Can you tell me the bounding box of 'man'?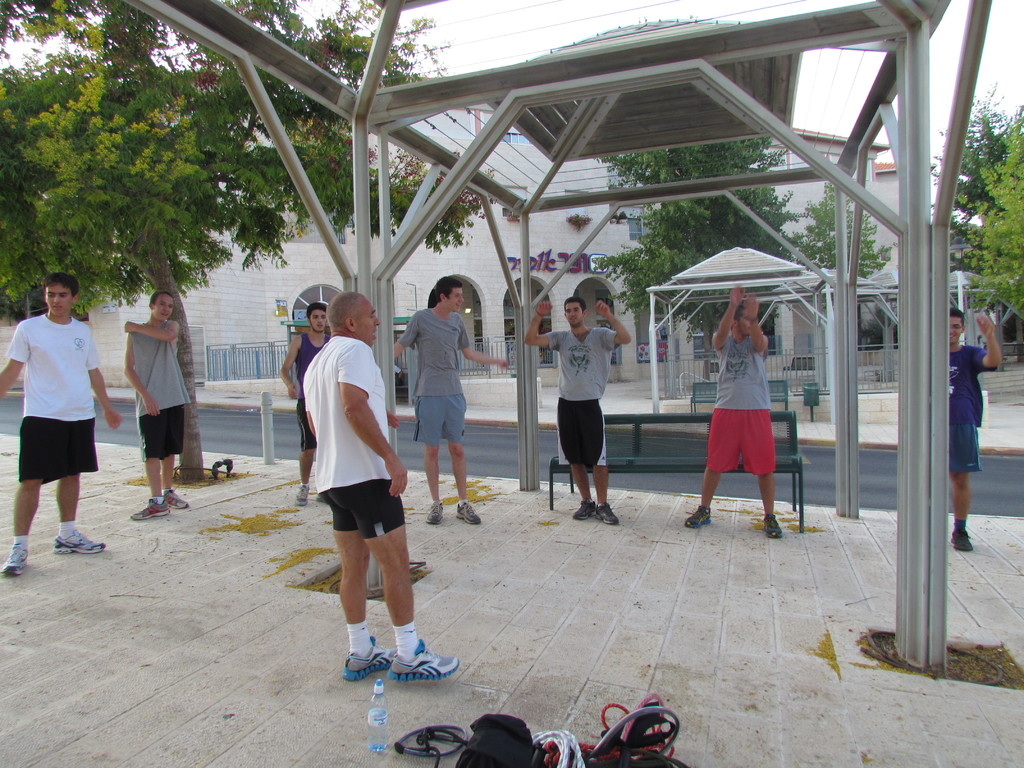
0 271 120 574.
